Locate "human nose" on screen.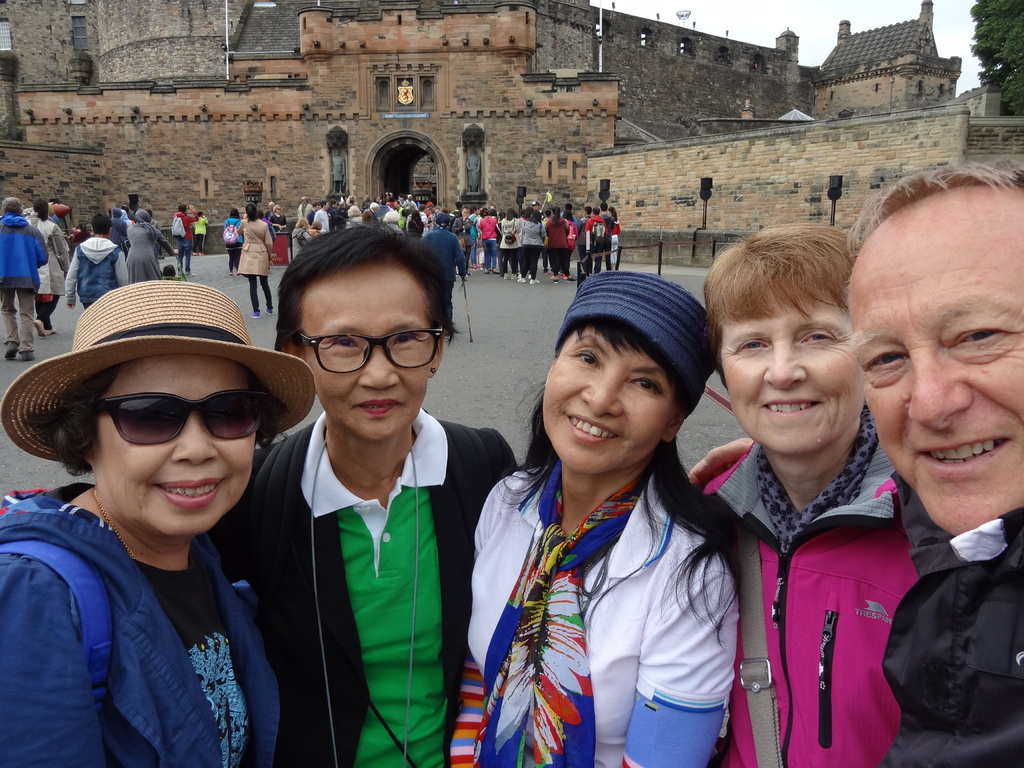
On screen at bbox=[580, 380, 624, 413].
